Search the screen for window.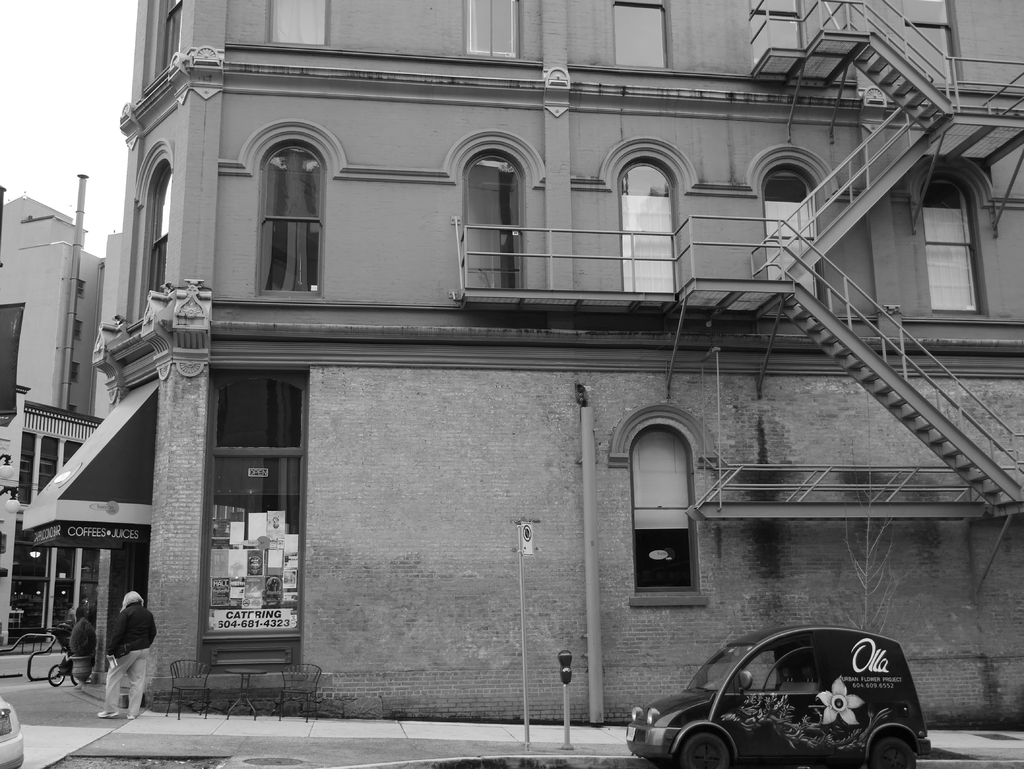
Found at [614,2,667,70].
